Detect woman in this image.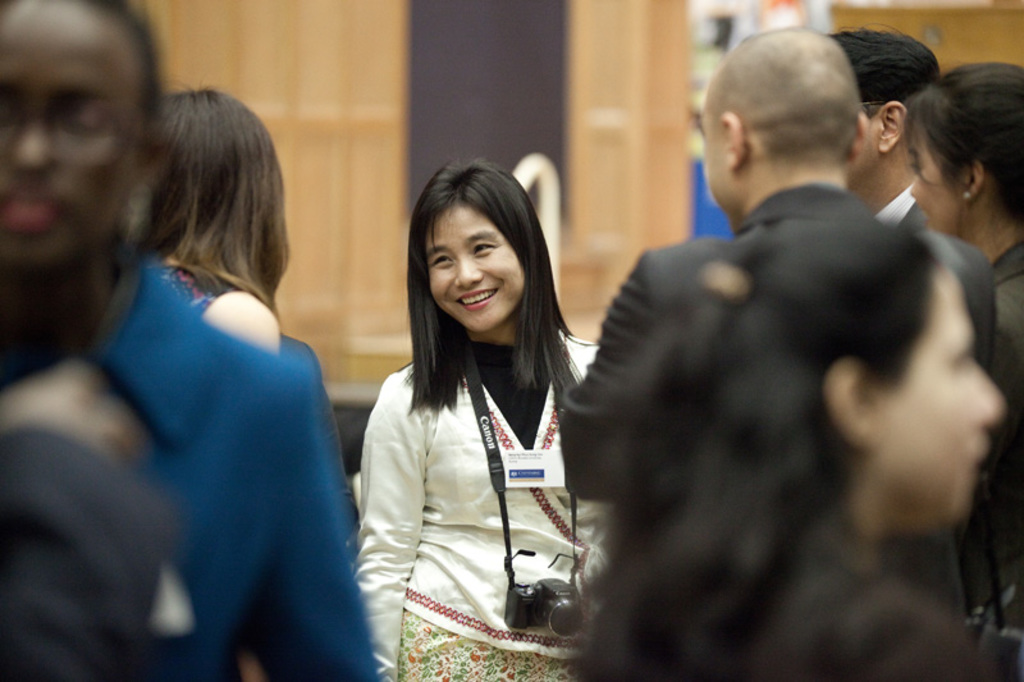
Detection: detection(0, 0, 387, 681).
